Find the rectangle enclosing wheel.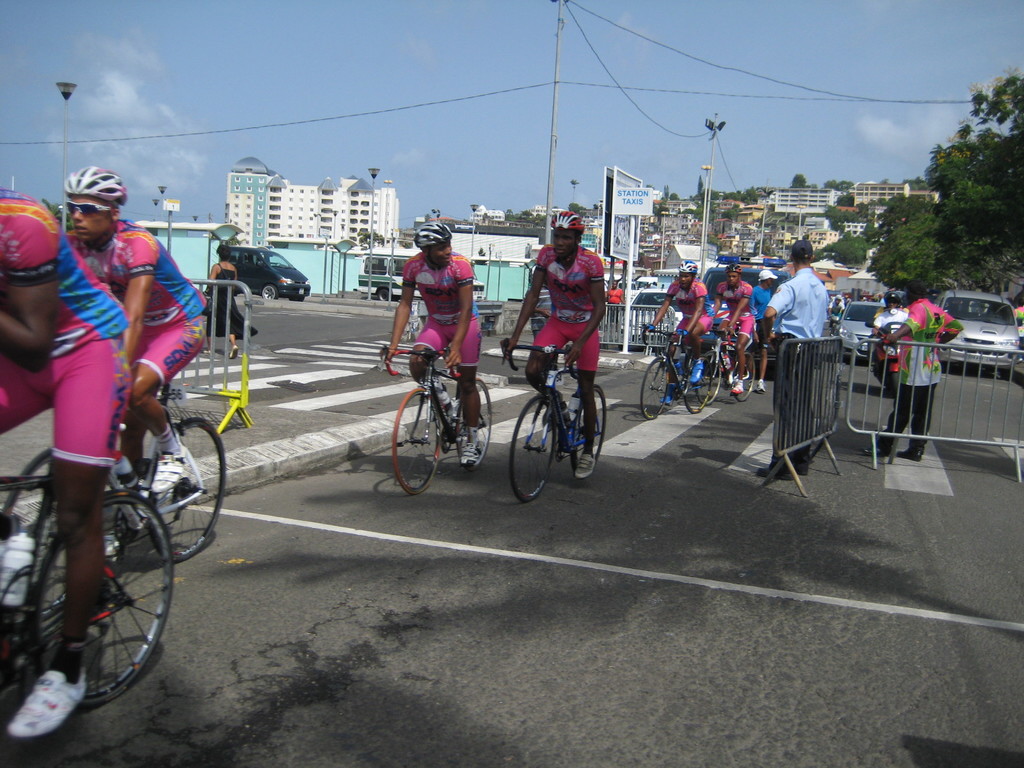
{"left": 0, "top": 422, "right": 129, "bottom": 637}.
